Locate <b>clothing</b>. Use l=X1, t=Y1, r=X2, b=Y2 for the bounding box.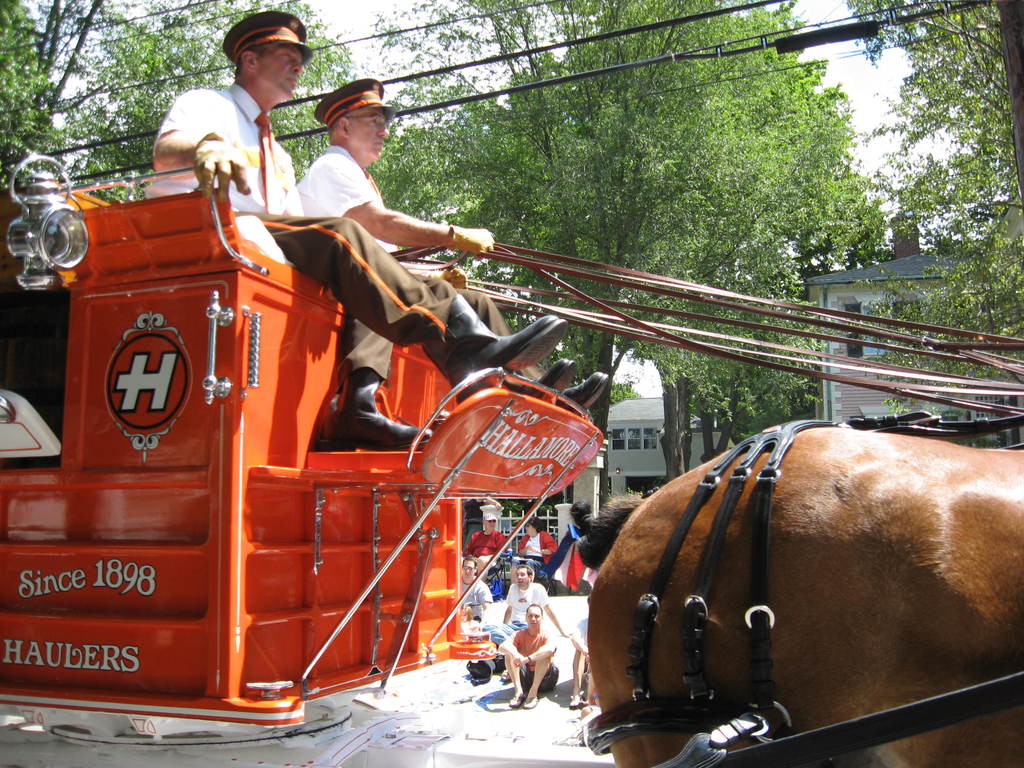
l=460, t=581, r=493, b=633.
